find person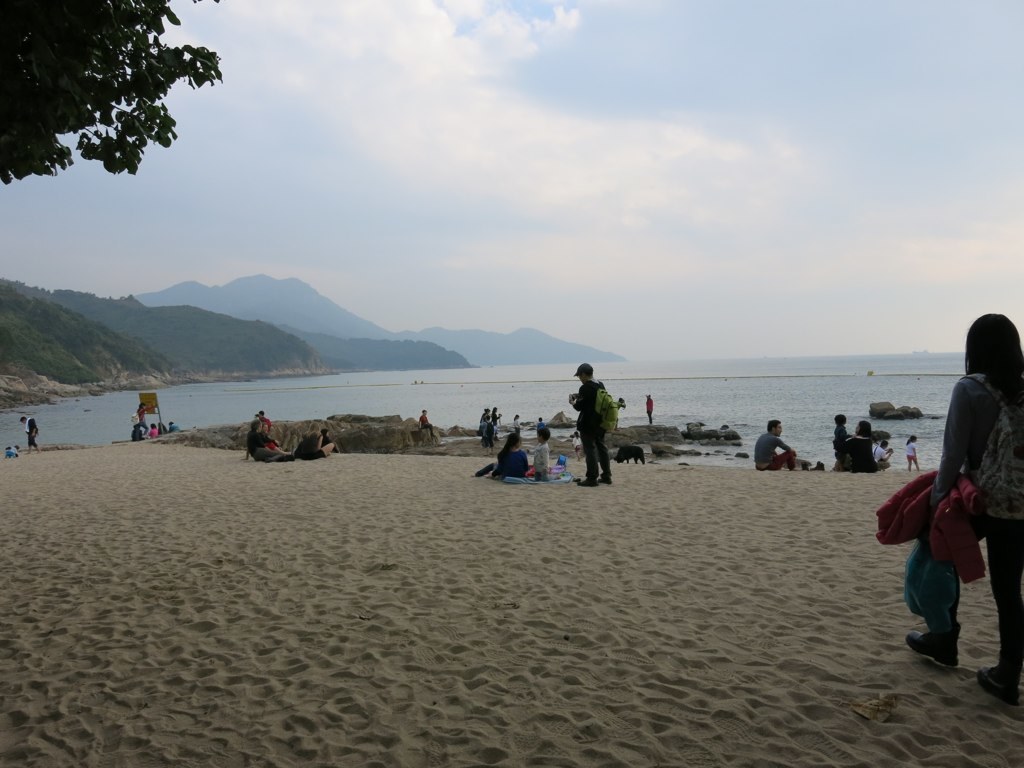
x1=137 y1=402 x2=159 y2=431
